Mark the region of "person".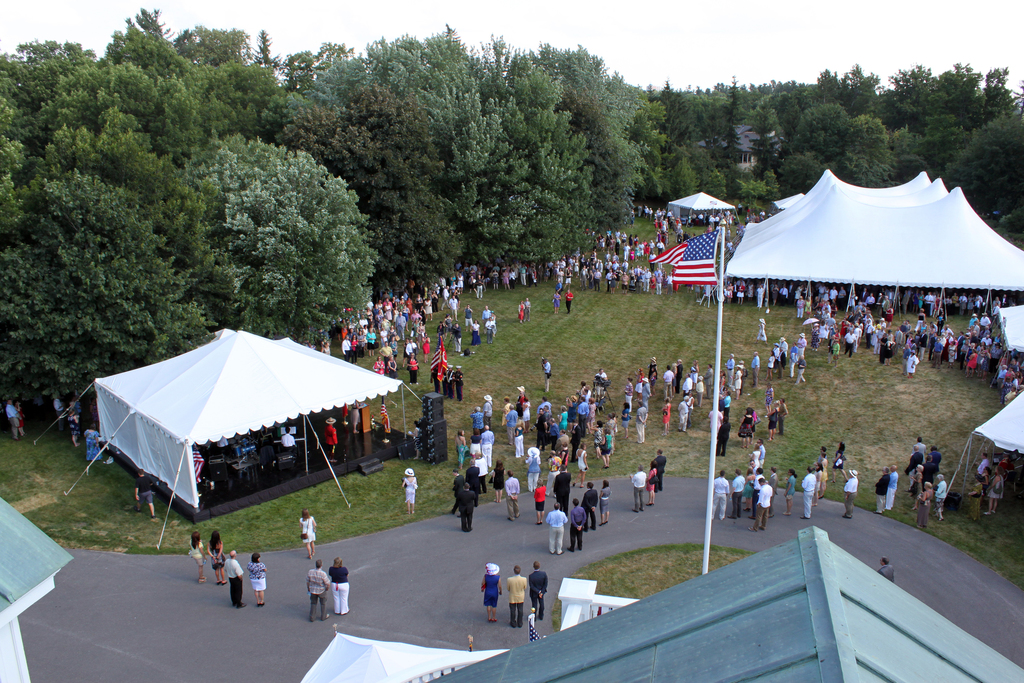
Region: x1=280 y1=431 x2=295 y2=450.
